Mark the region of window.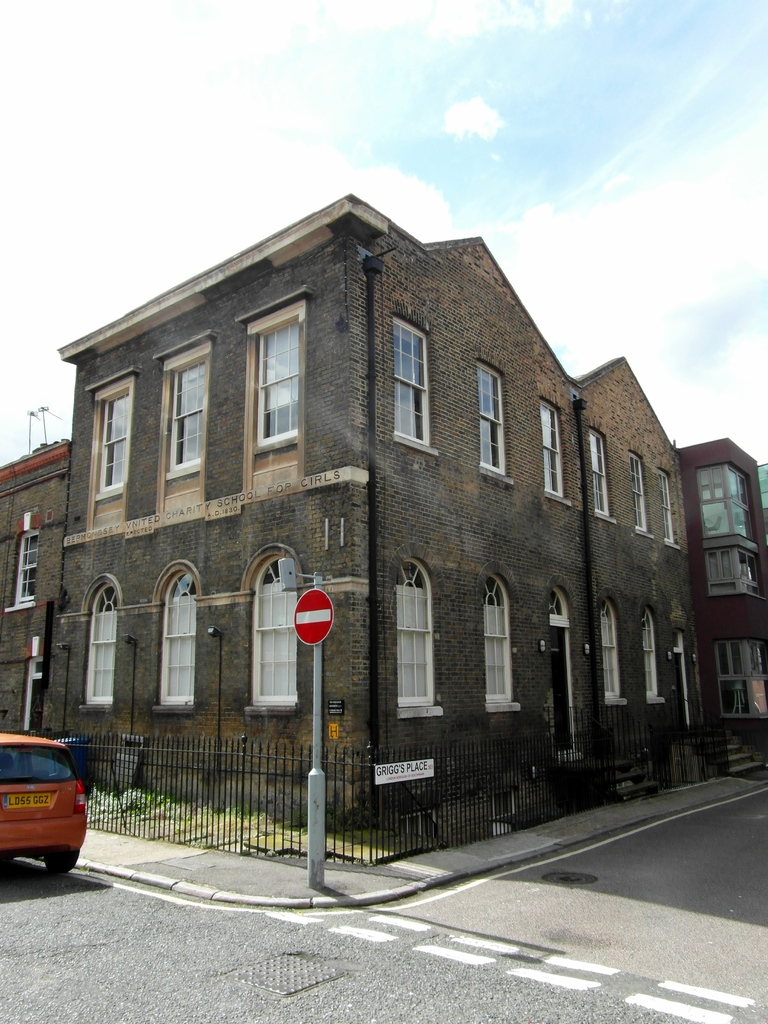
Region: <region>6, 529, 41, 606</region>.
